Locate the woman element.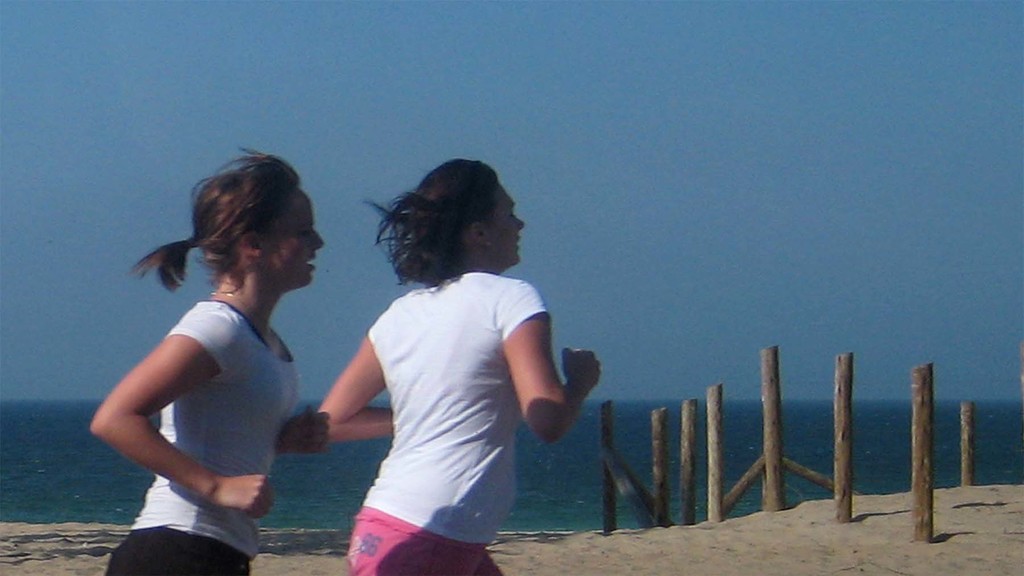
Element bbox: x1=298 y1=157 x2=613 y2=575.
